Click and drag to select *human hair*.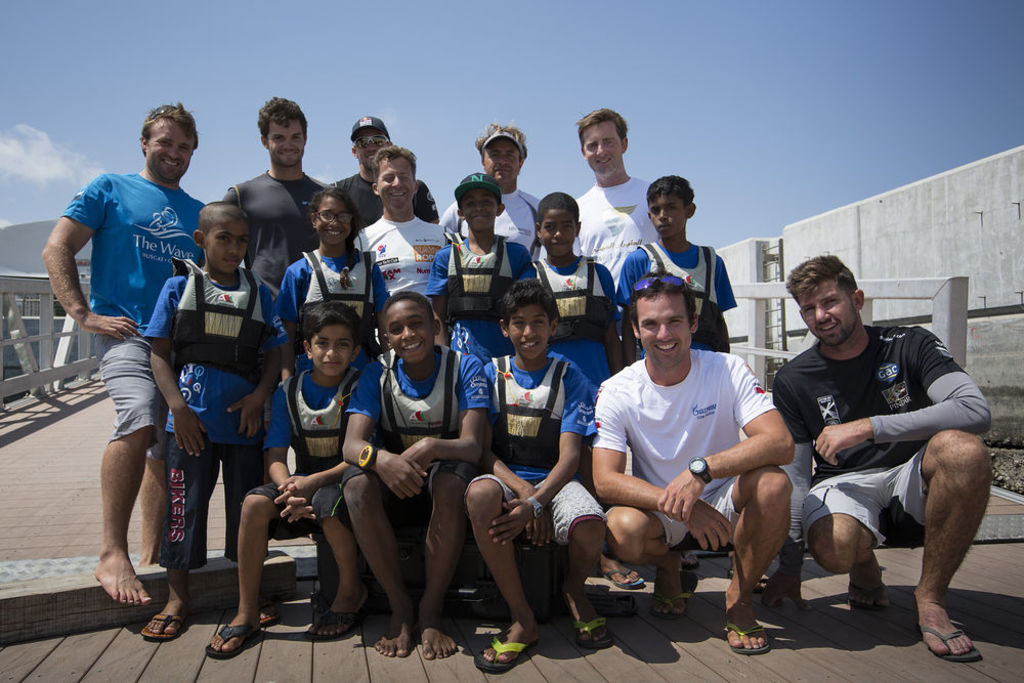
Selection: x1=537, y1=190, x2=581, y2=230.
